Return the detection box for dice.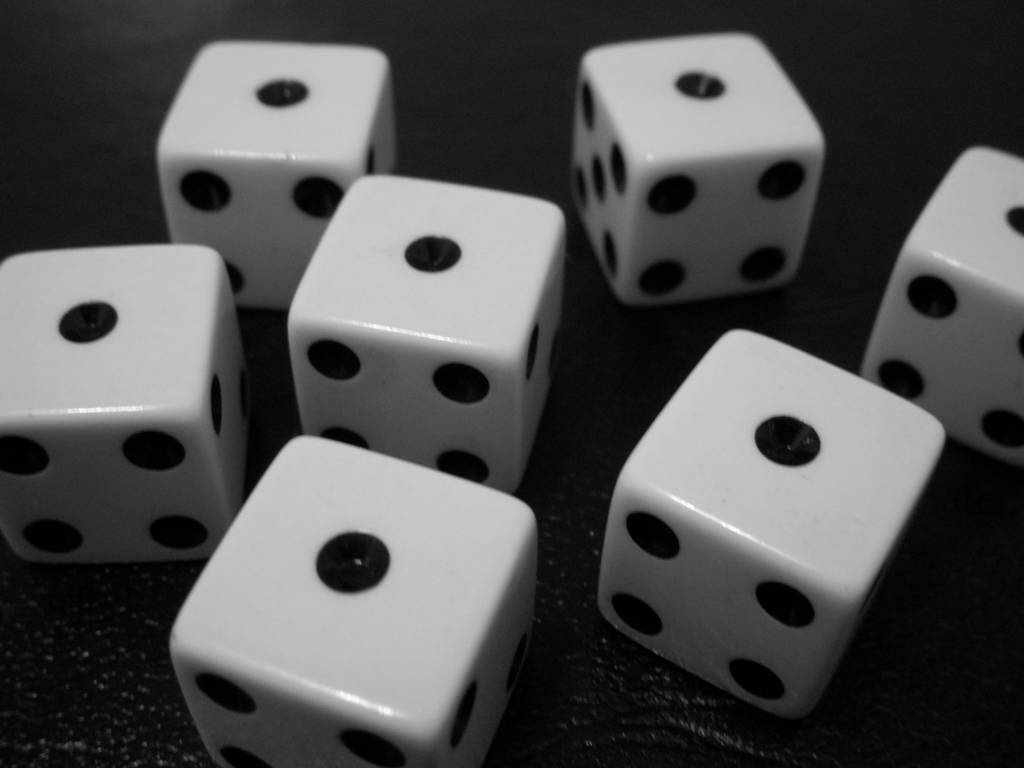
<box>288,178,566,485</box>.
